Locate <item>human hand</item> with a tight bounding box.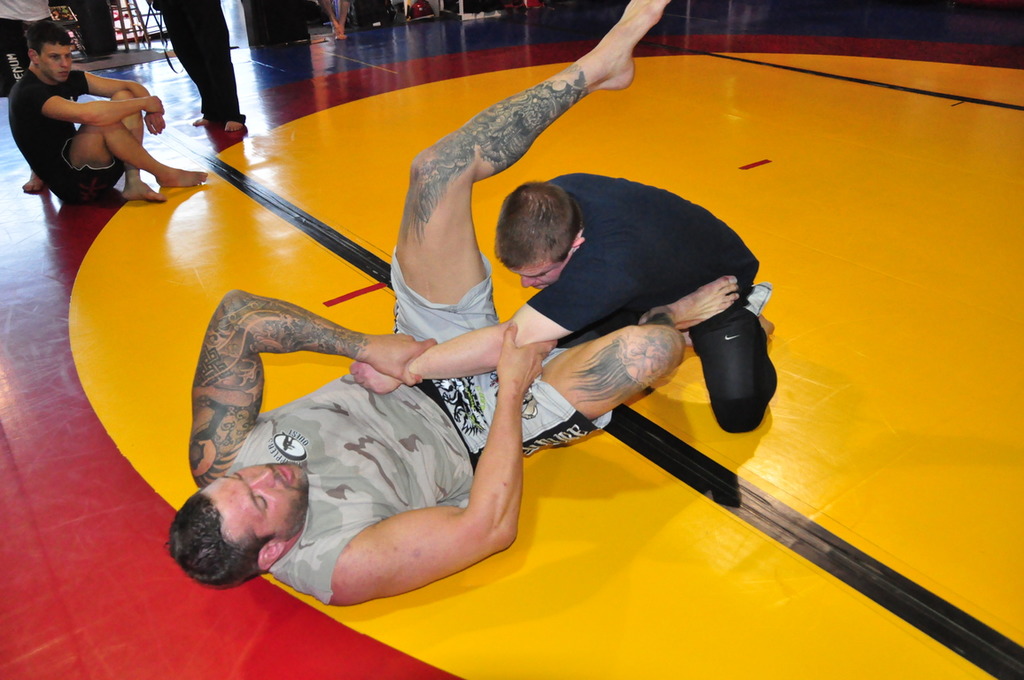
crop(144, 112, 166, 137).
